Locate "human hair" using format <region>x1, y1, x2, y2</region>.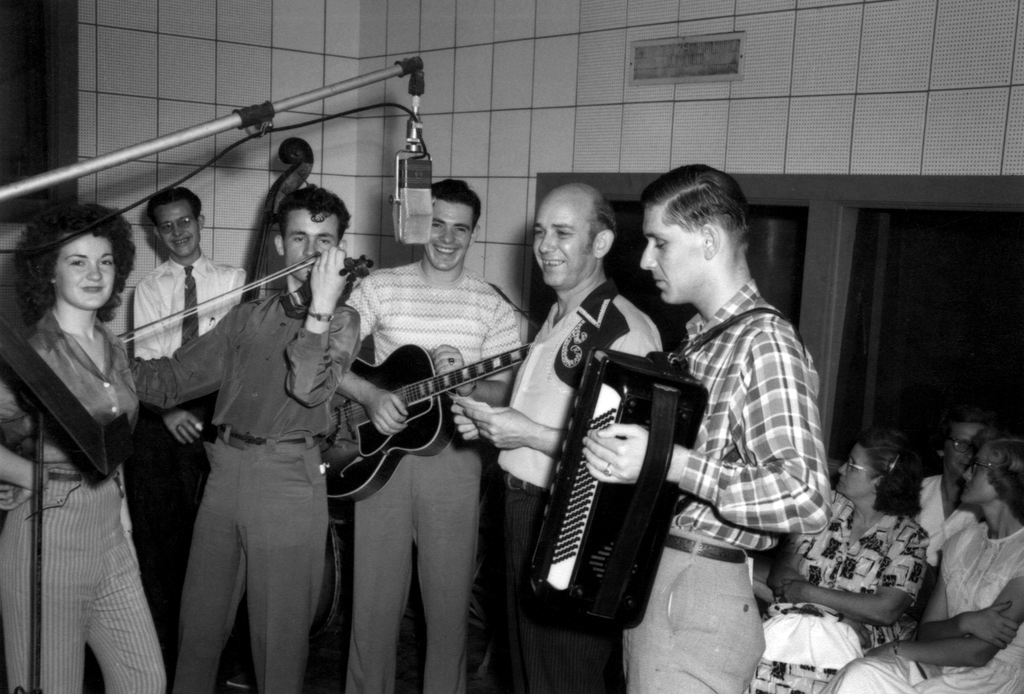
<region>644, 169, 754, 272</region>.
